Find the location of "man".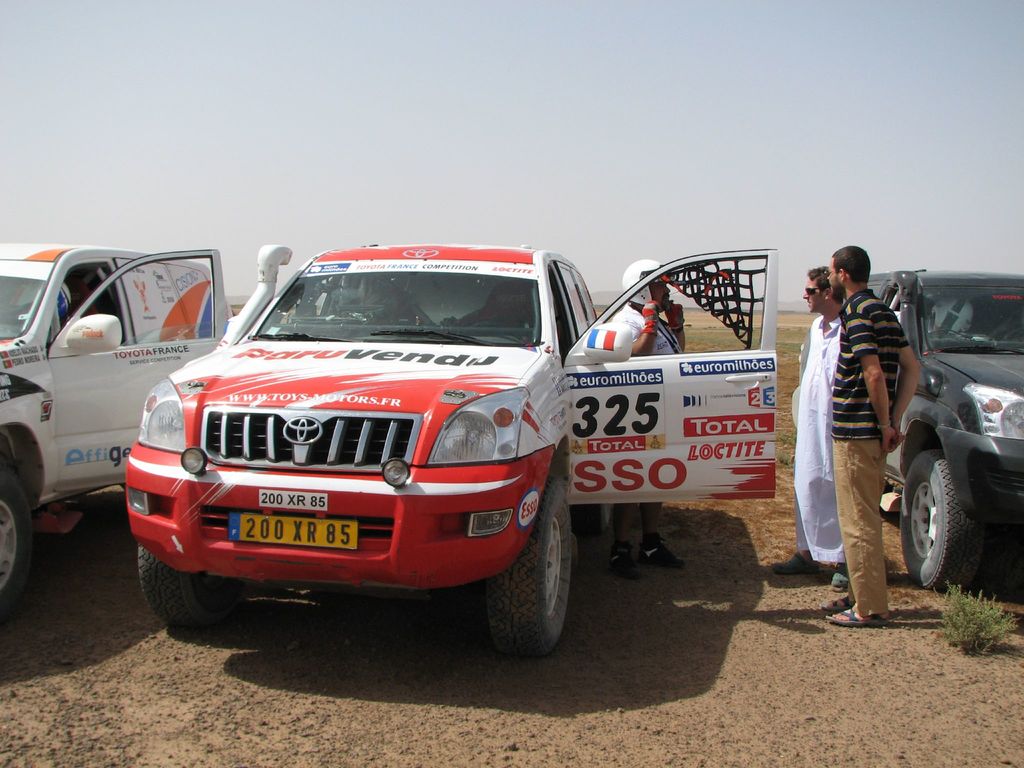
Location: select_region(612, 258, 685, 579).
